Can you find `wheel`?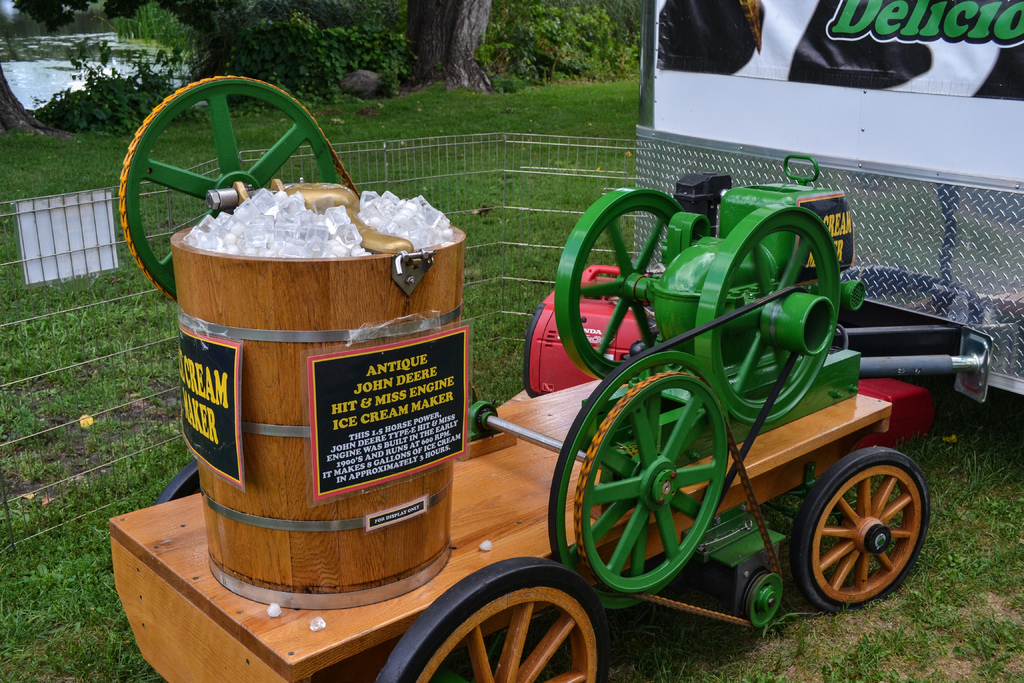
Yes, bounding box: (left=554, top=185, right=687, bottom=382).
